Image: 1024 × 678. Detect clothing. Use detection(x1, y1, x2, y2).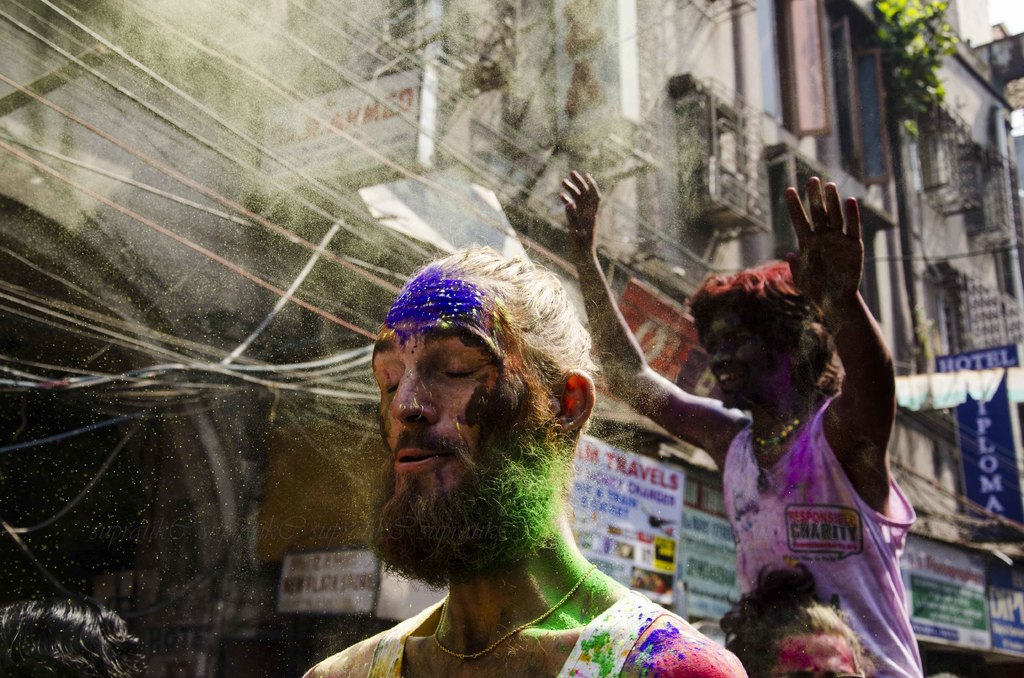
detection(340, 581, 678, 677).
